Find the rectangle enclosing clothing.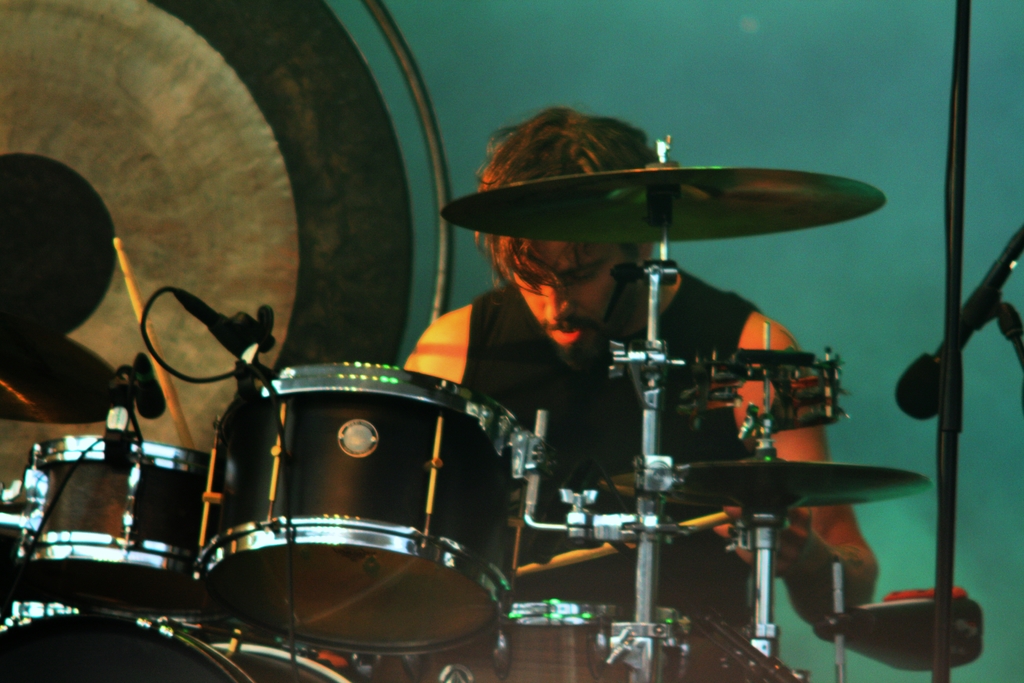
[457, 265, 746, 627].
